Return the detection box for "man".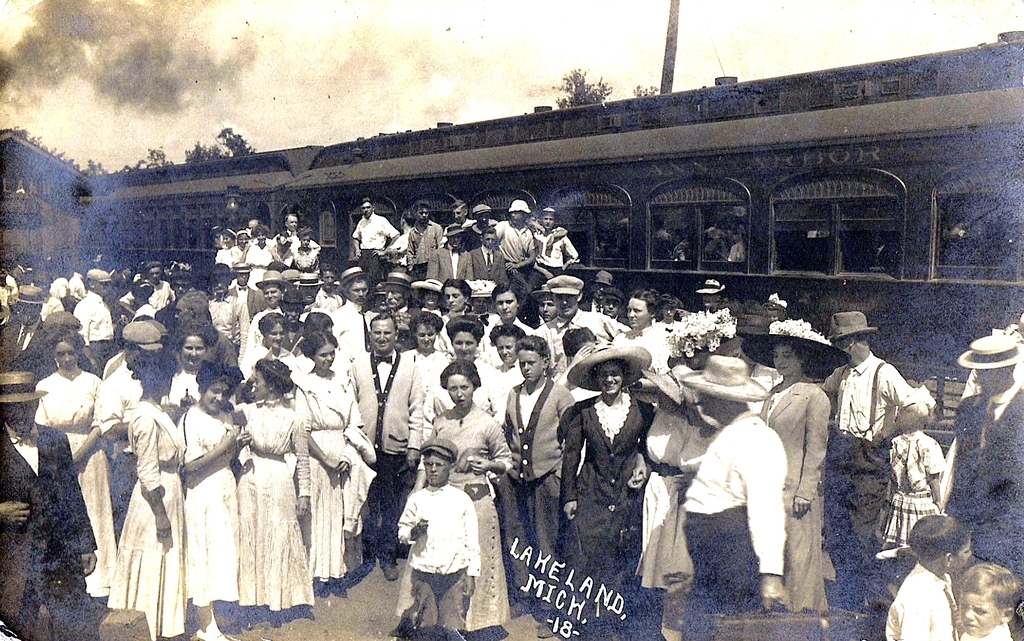
detection(322, 269, 372, 331).
